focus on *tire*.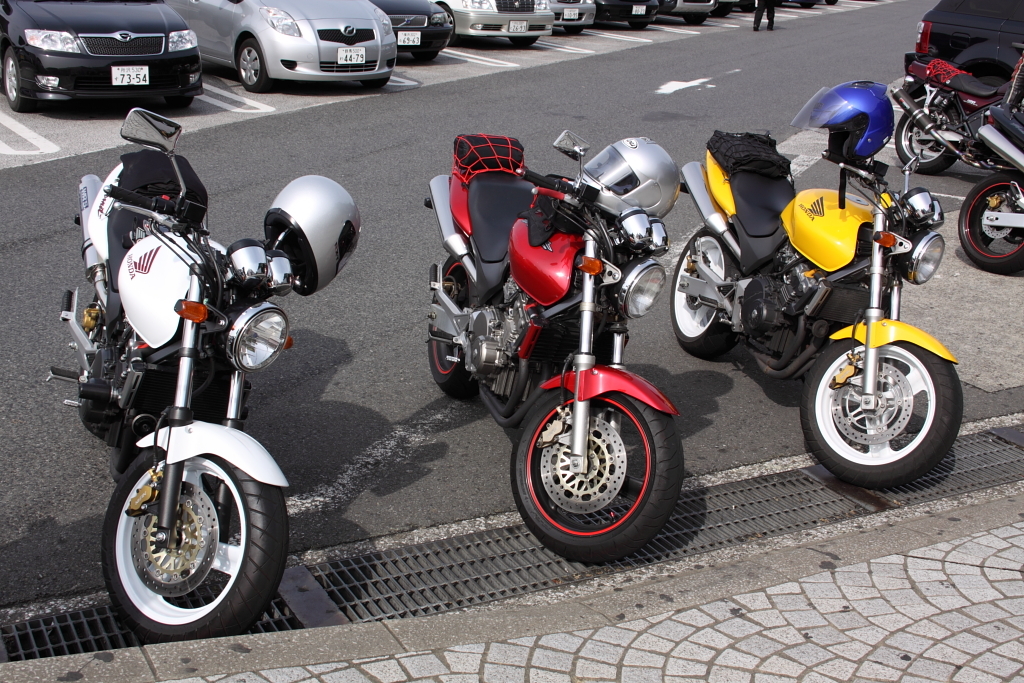
Focused at (x1=979, y1=72, x2=1012, y2=86).
